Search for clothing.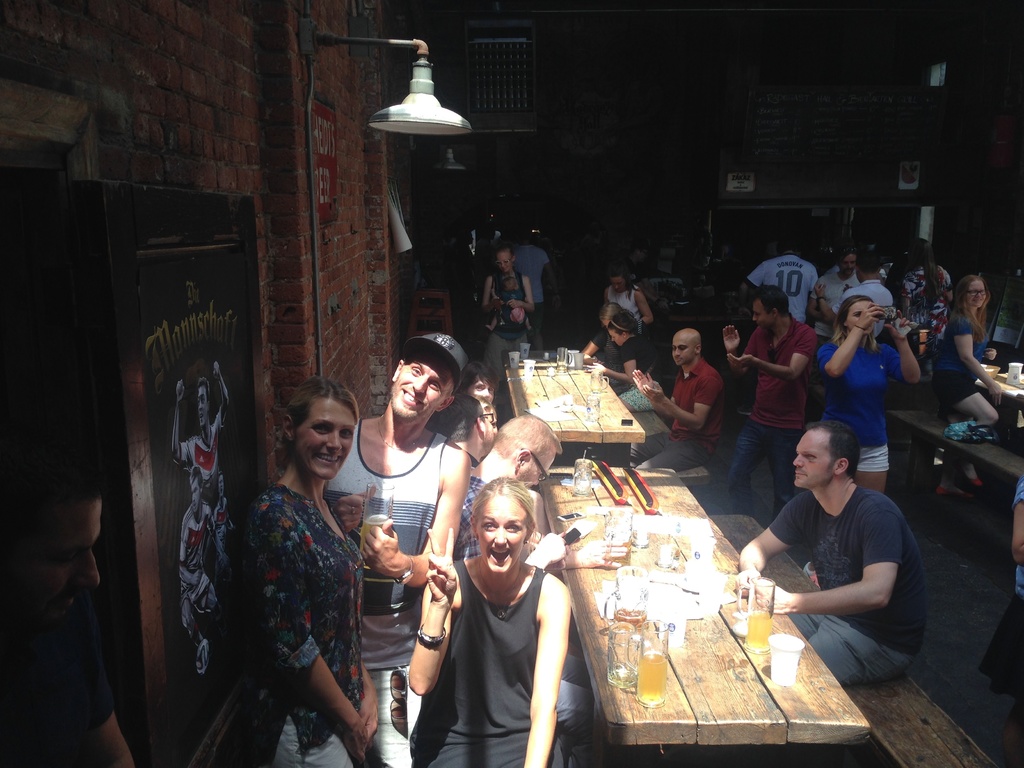
Found at <bbox>606, 354, 714, 514</bbox>.
